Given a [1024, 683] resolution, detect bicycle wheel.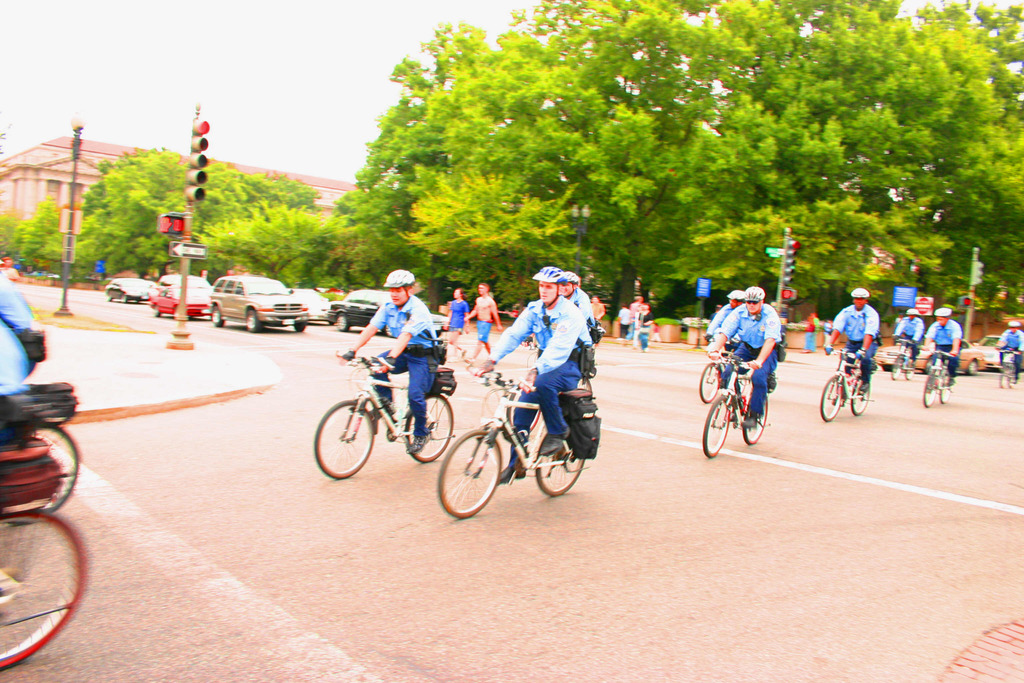
region(532, 433, 593, 502).
